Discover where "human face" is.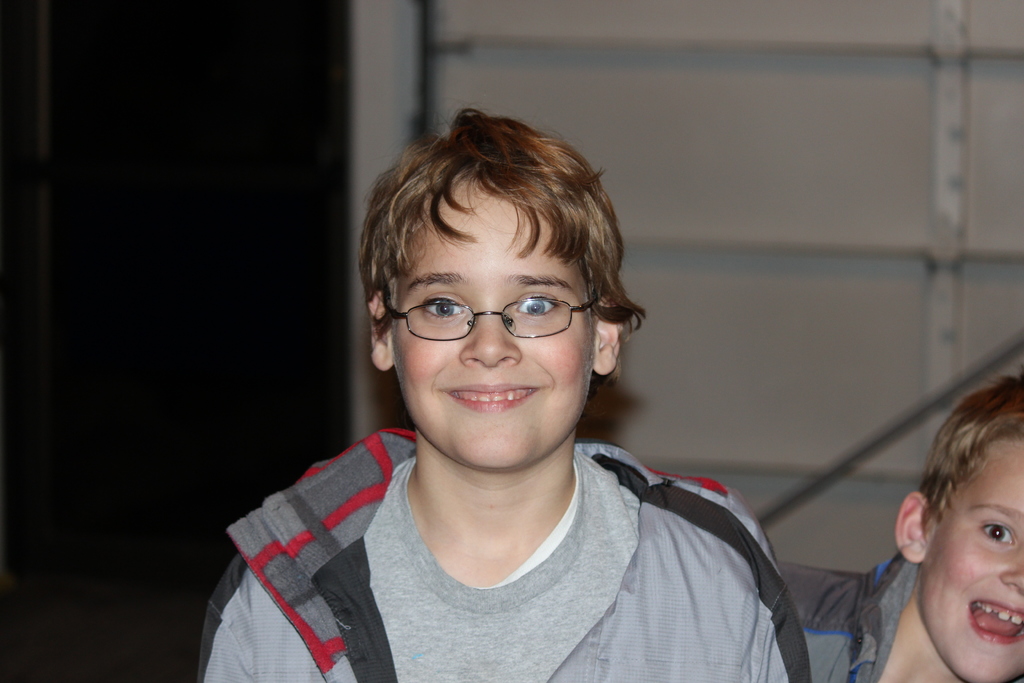
Discovered at [x1=924, y1=446, x2=1023, y2=682].
